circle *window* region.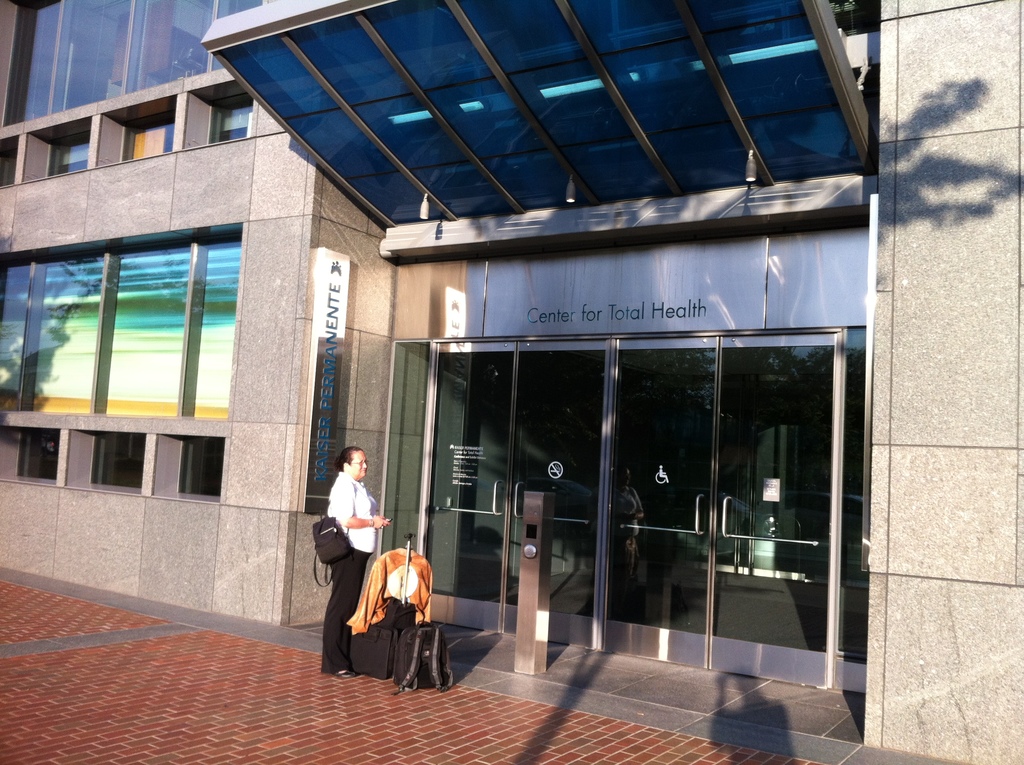
Region: 17, 431, 57, 476.
